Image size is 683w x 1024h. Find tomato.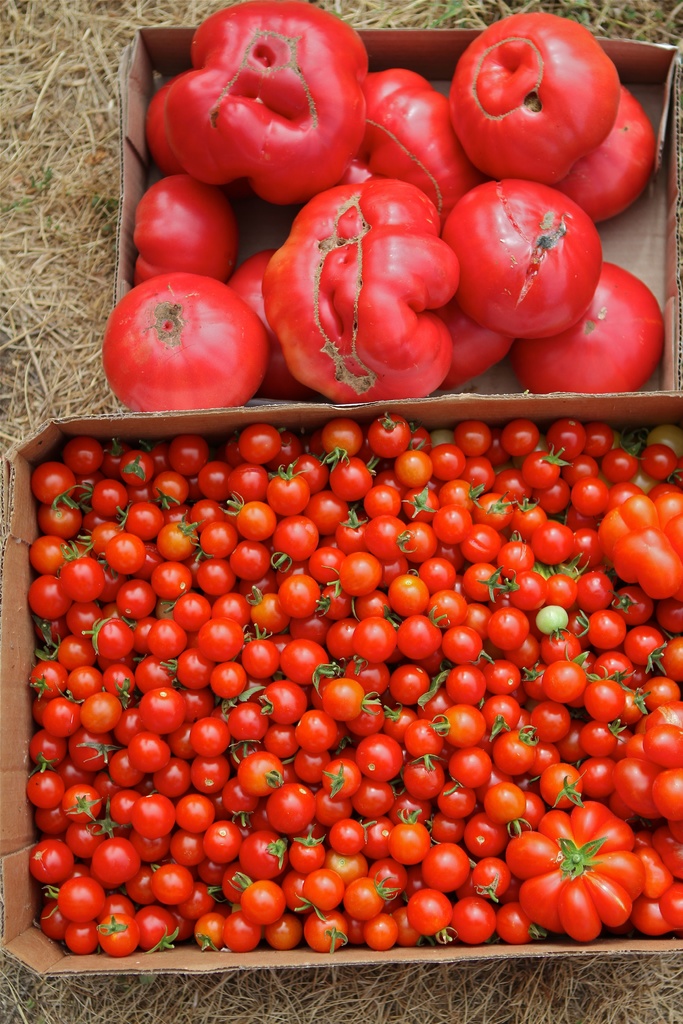
(left=441, top=179, right=605, bottom=344).
